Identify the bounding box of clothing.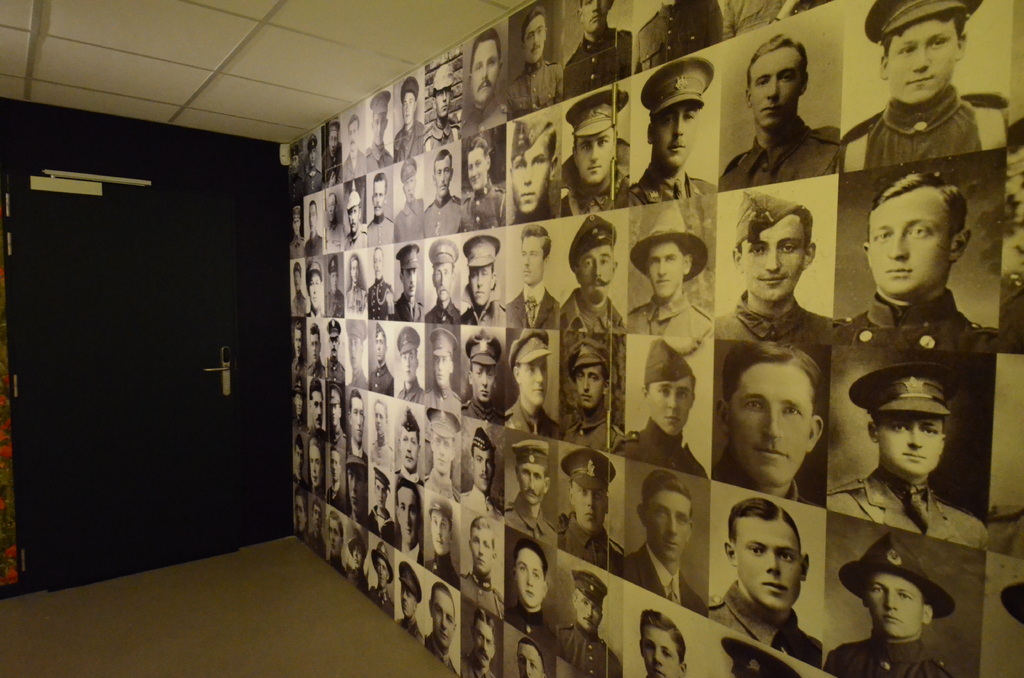
(left=703, top=585, right=820, bottom=669).
